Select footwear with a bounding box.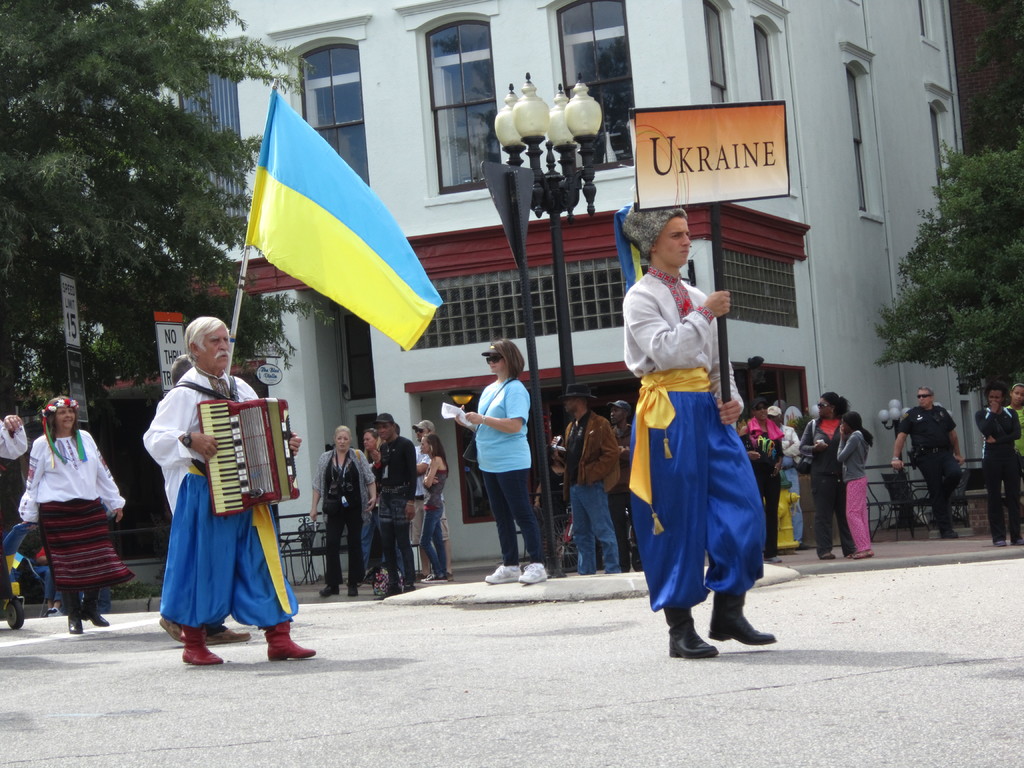
x1=685 y1=589 x2=772 y2=650.
